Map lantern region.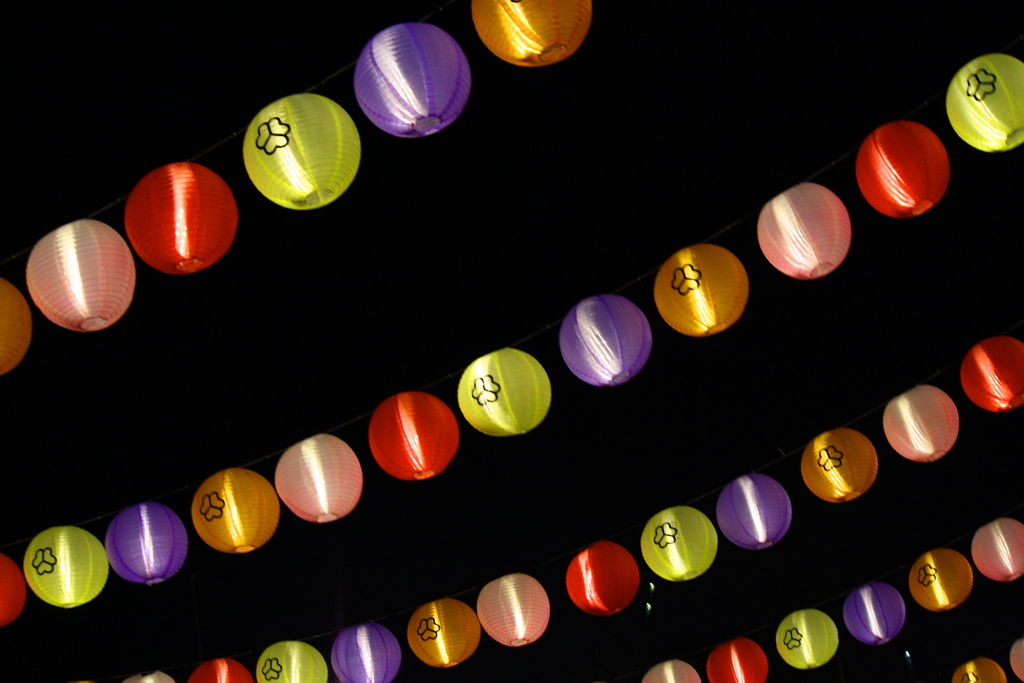
Mapped to 472/0/589/67.
